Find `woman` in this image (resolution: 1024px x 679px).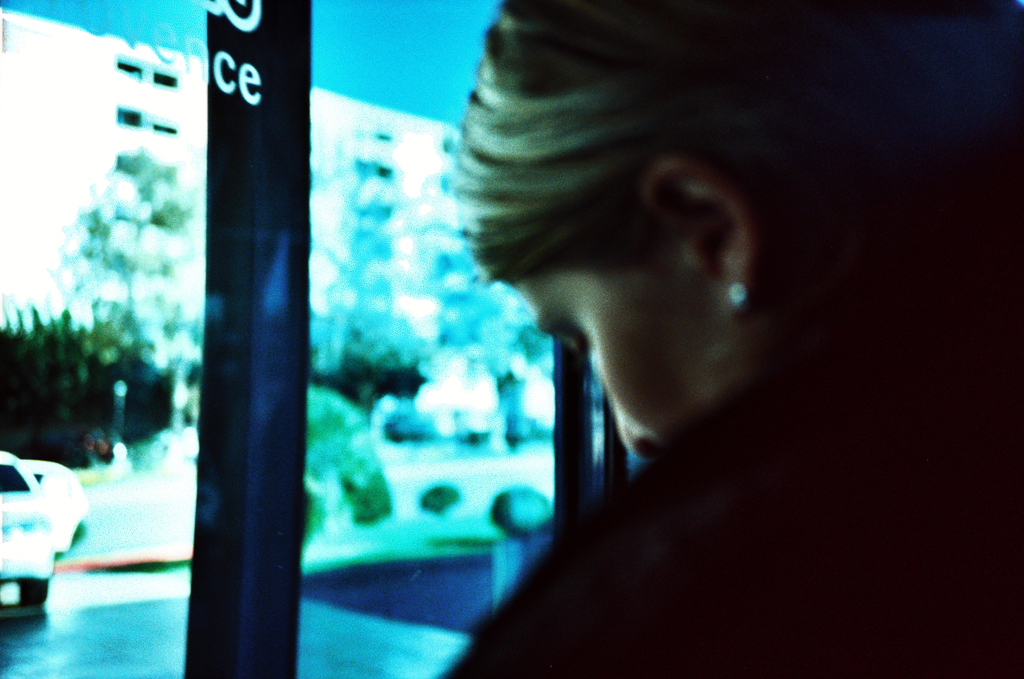
bbox=(423, 0, 1023, 678).
